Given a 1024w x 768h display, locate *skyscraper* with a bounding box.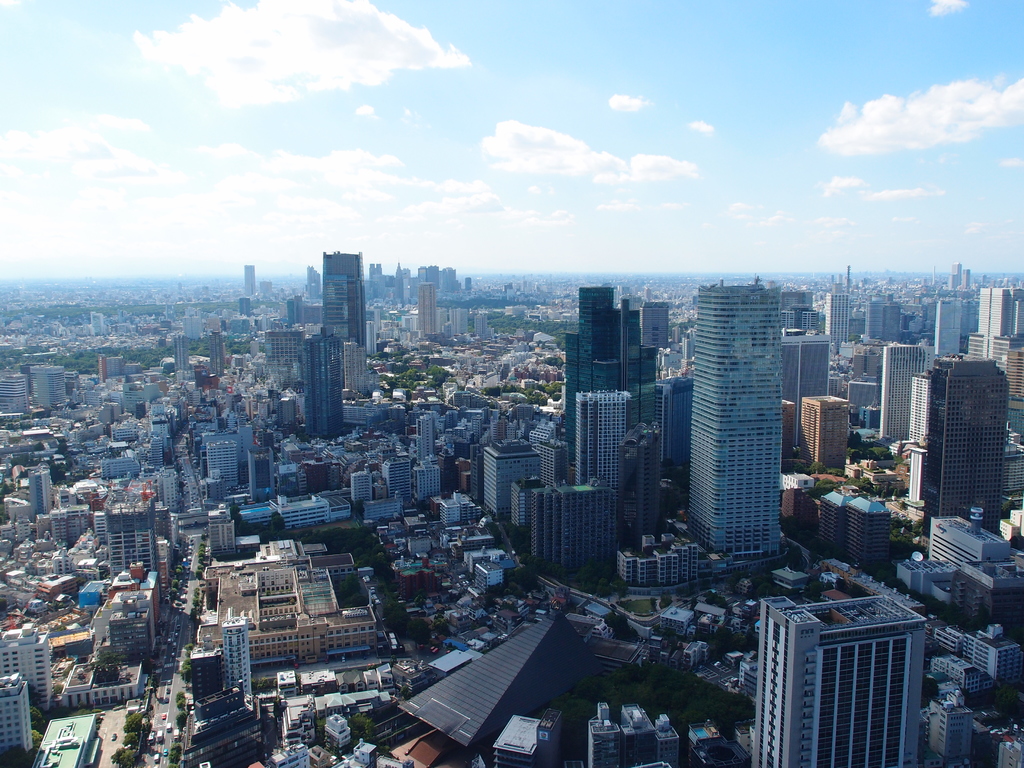
Located: 675/276/806/572.
